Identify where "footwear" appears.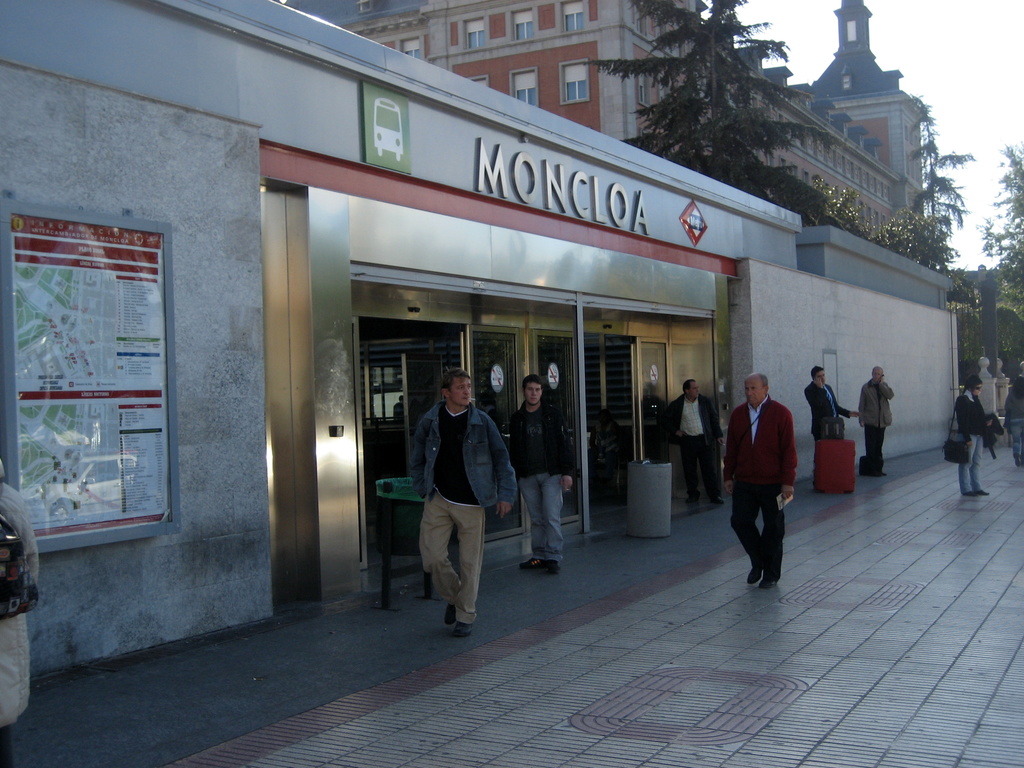
Appears at region(440, 605, 461, 630).
